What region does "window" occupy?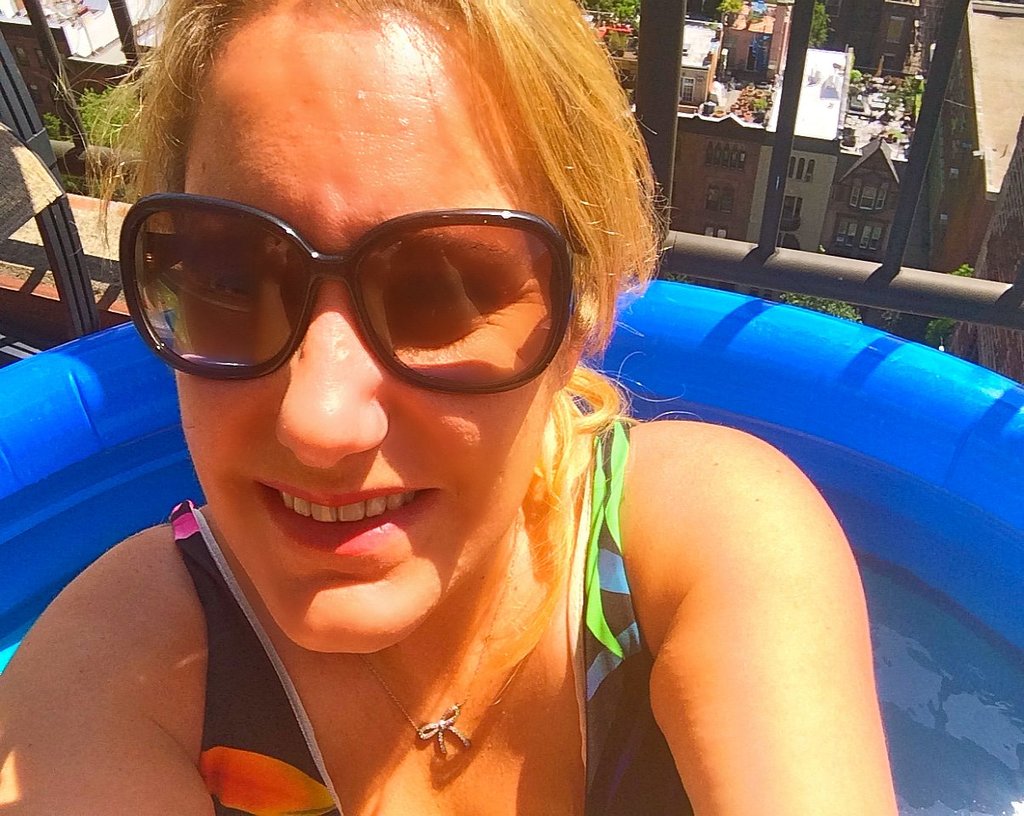
box=[707, 220, 728, 241].
